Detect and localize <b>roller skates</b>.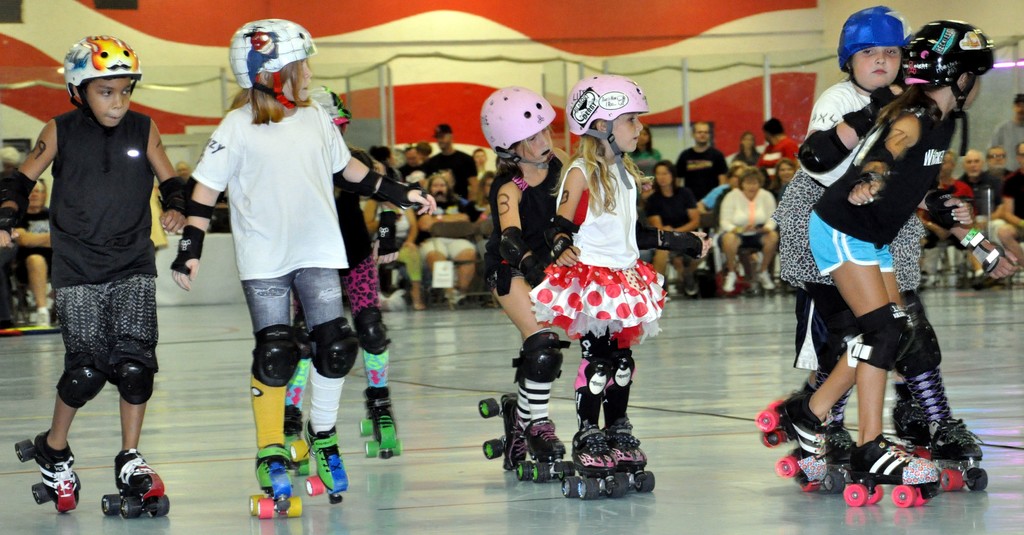
Localized at locate(16, 431, 84, 516).
